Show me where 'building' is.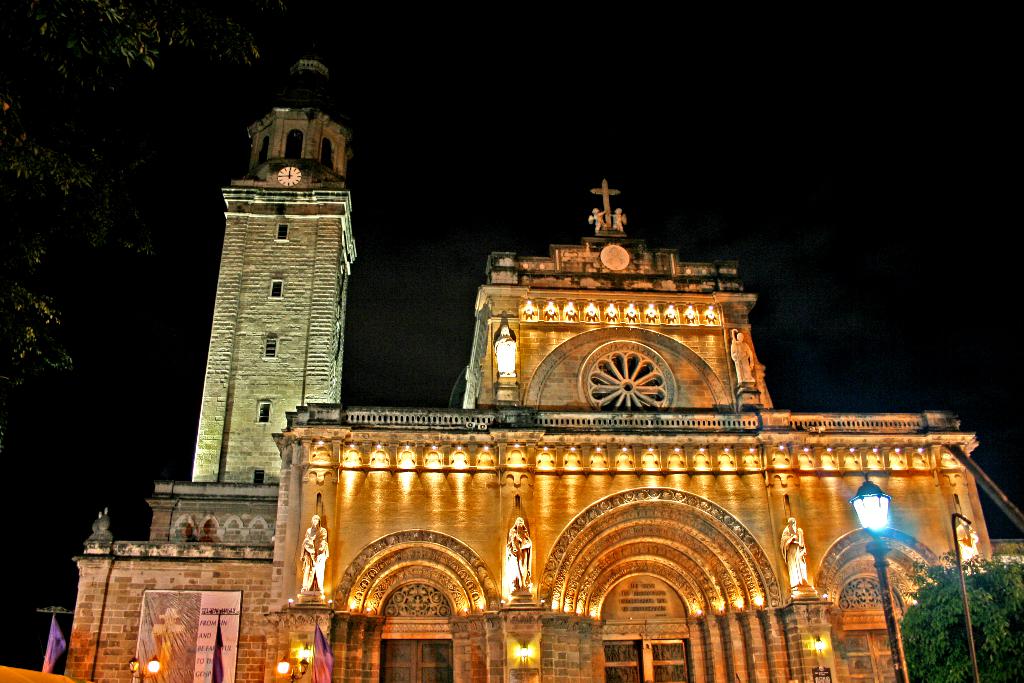
'building' is at (left=190, top=54, right=359, bottom=487).
